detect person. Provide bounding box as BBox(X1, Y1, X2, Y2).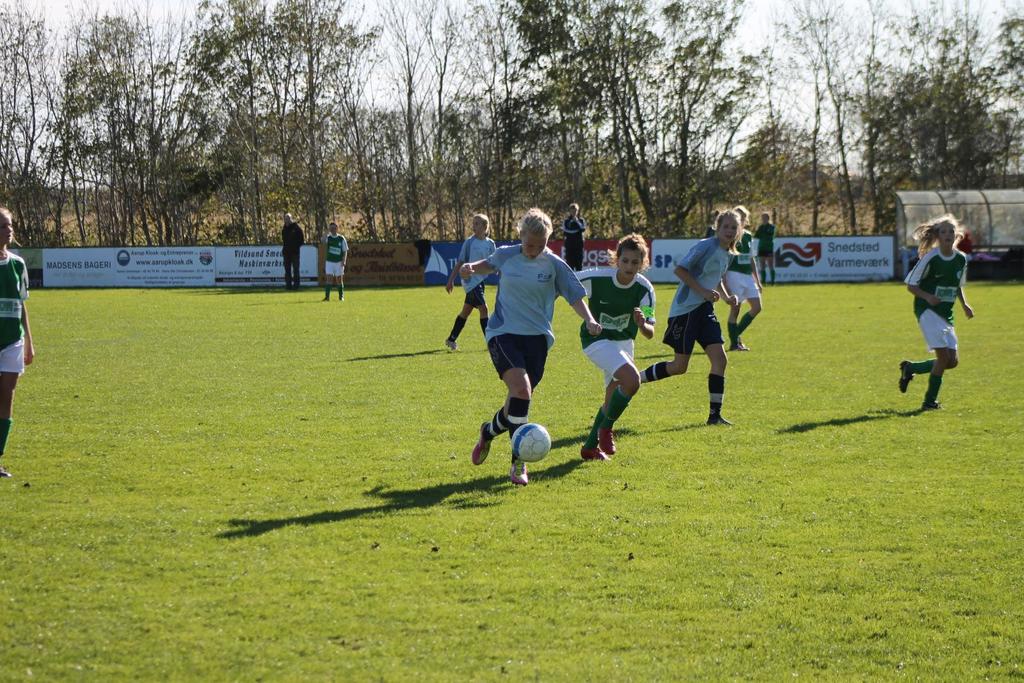
BBox(559, 198, 588, 269).
